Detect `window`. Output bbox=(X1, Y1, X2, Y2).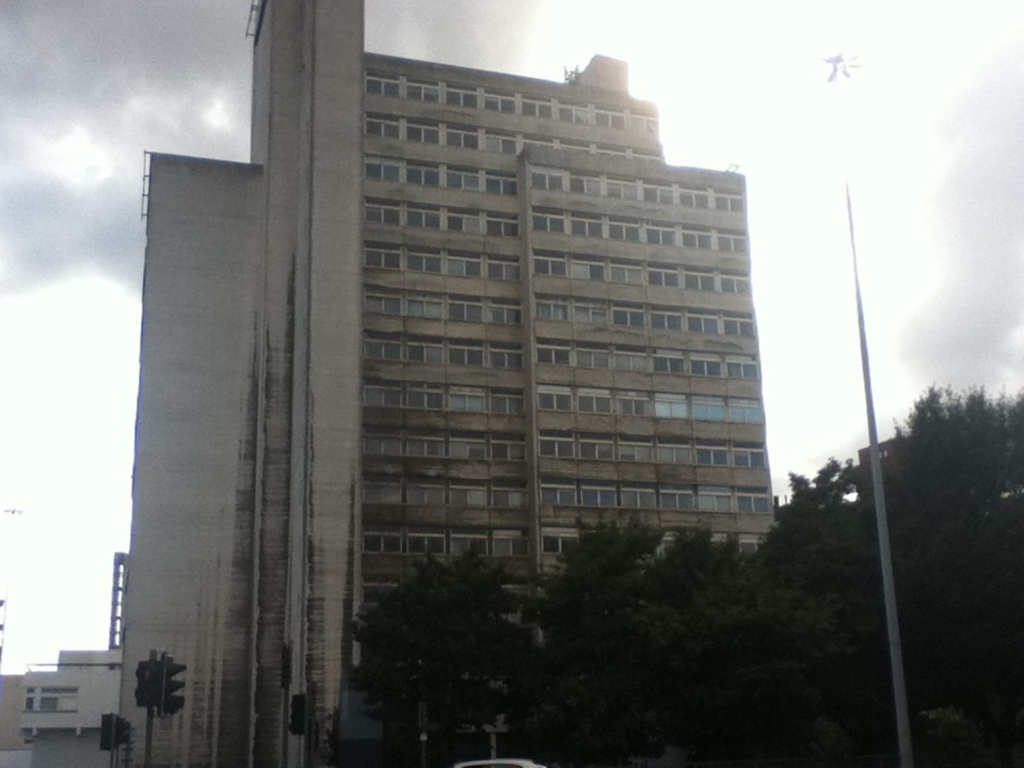
bbox=(487, 531, 516, 555).
